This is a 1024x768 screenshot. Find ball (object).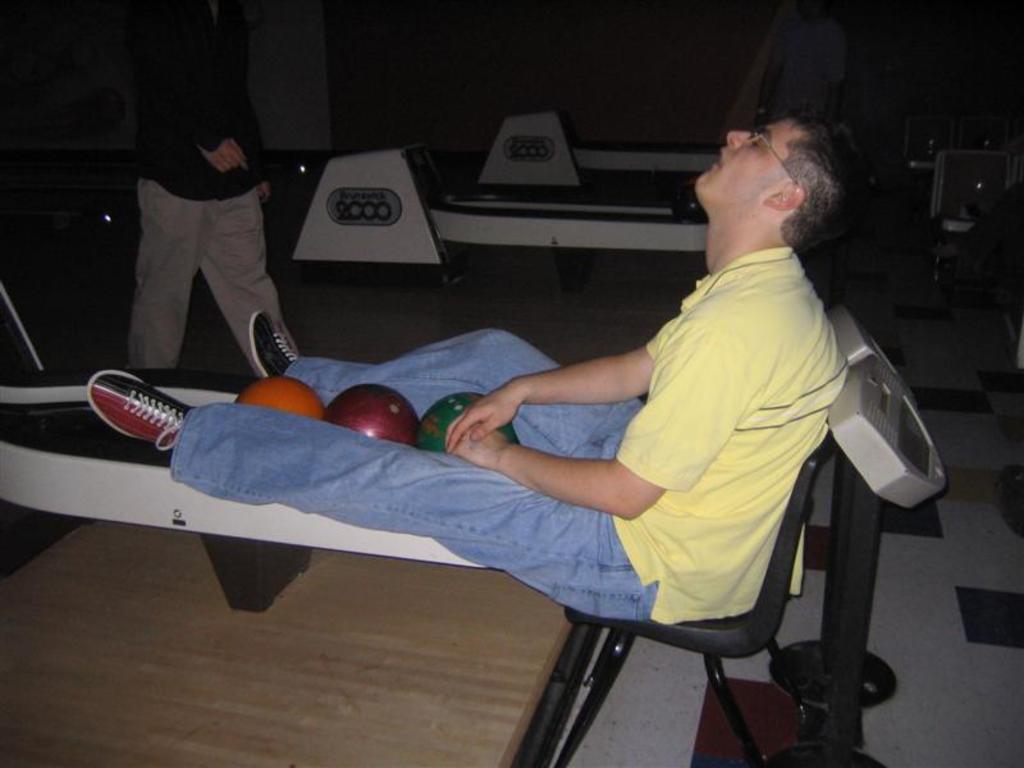
Bounding box: (x1=232, y1=378, x2=325, y2=419).
